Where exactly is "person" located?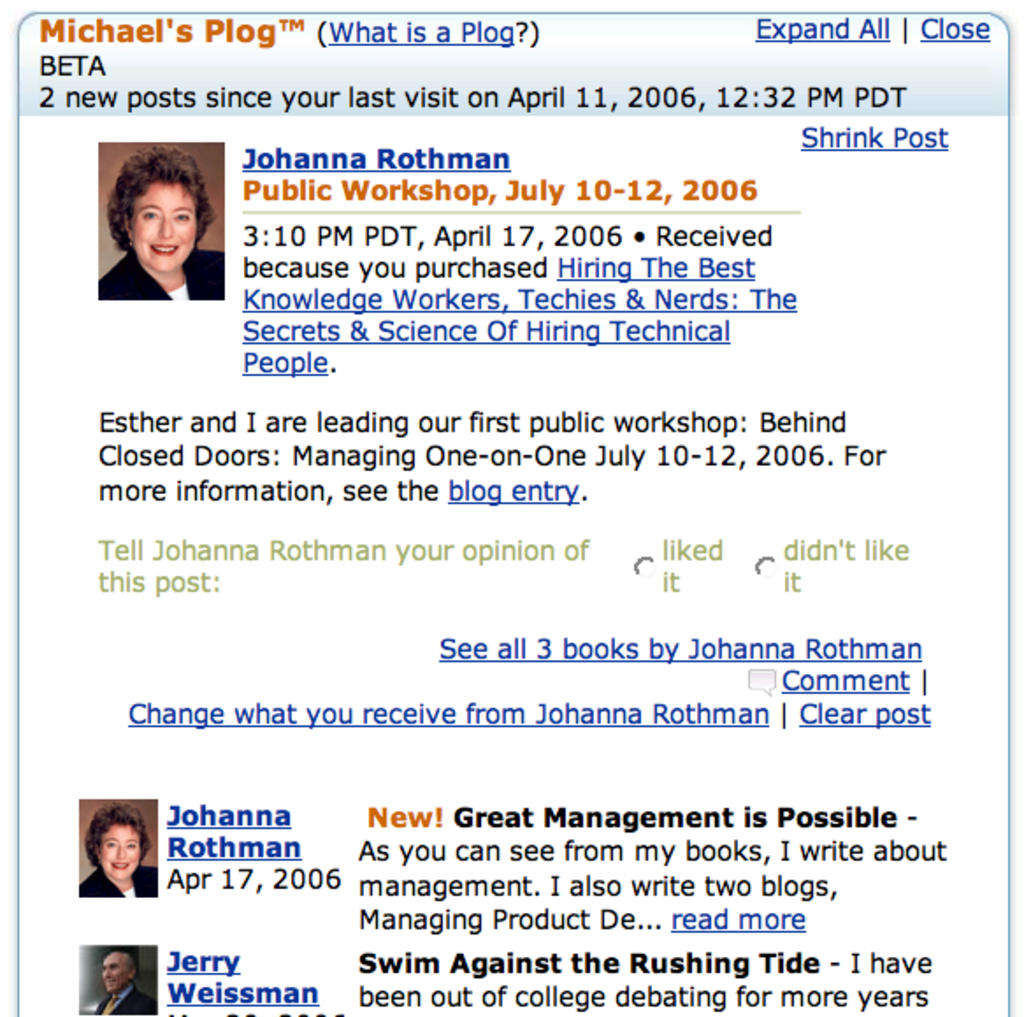
Its bounding box is <bbox>88, 146, 211, 297</bbox>.
